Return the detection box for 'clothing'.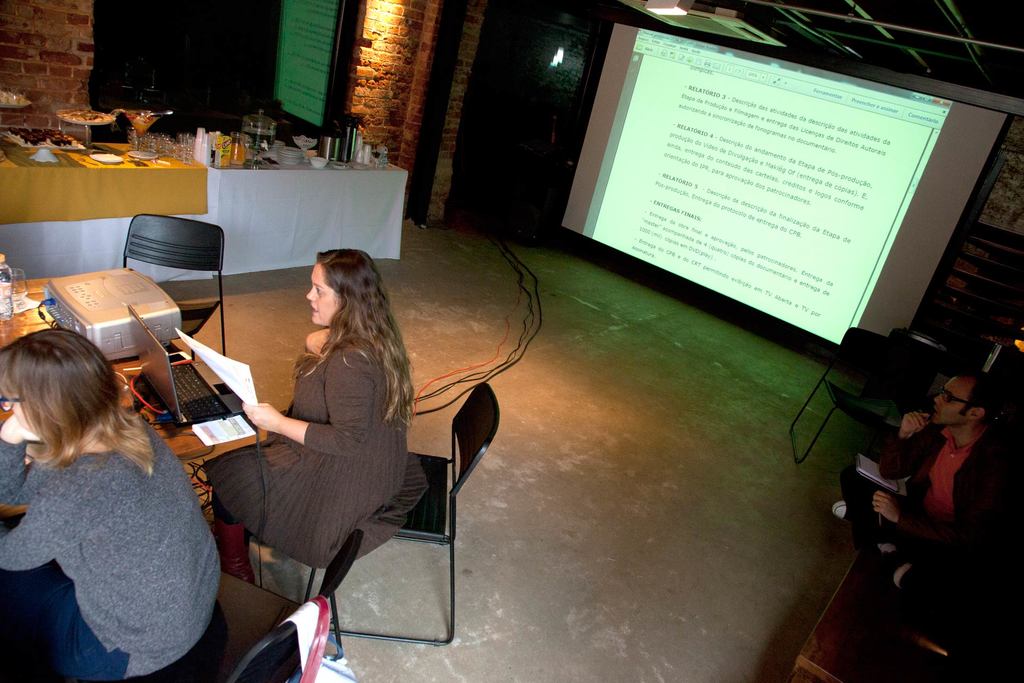
(12, 383, 230, 676).
